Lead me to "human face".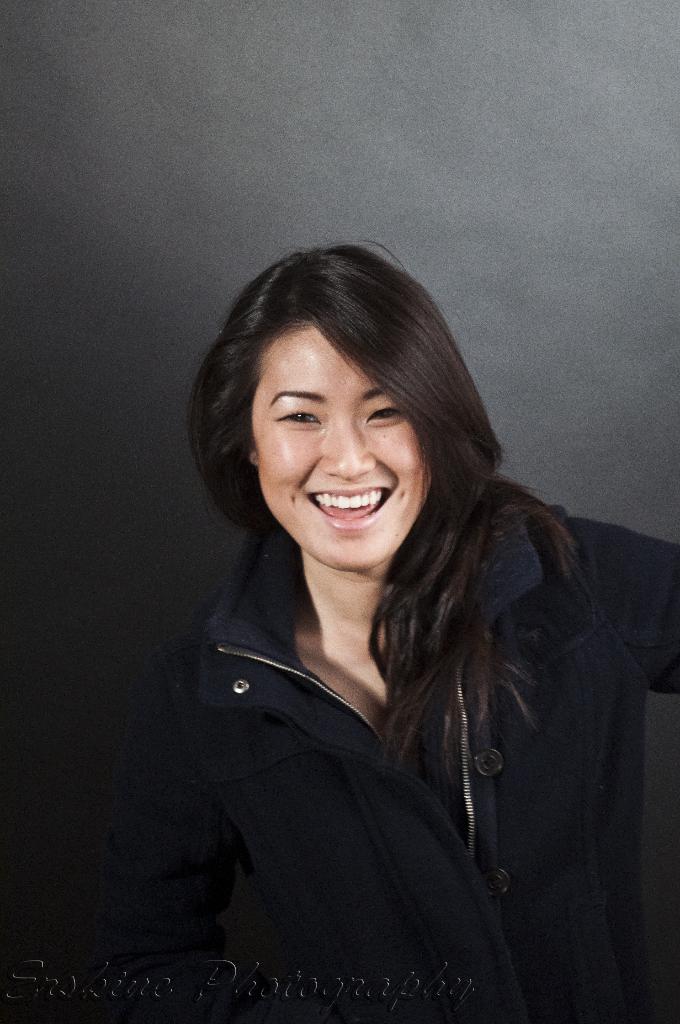
Lead to <bbox>248, 321, 437, 571</bbox>.
